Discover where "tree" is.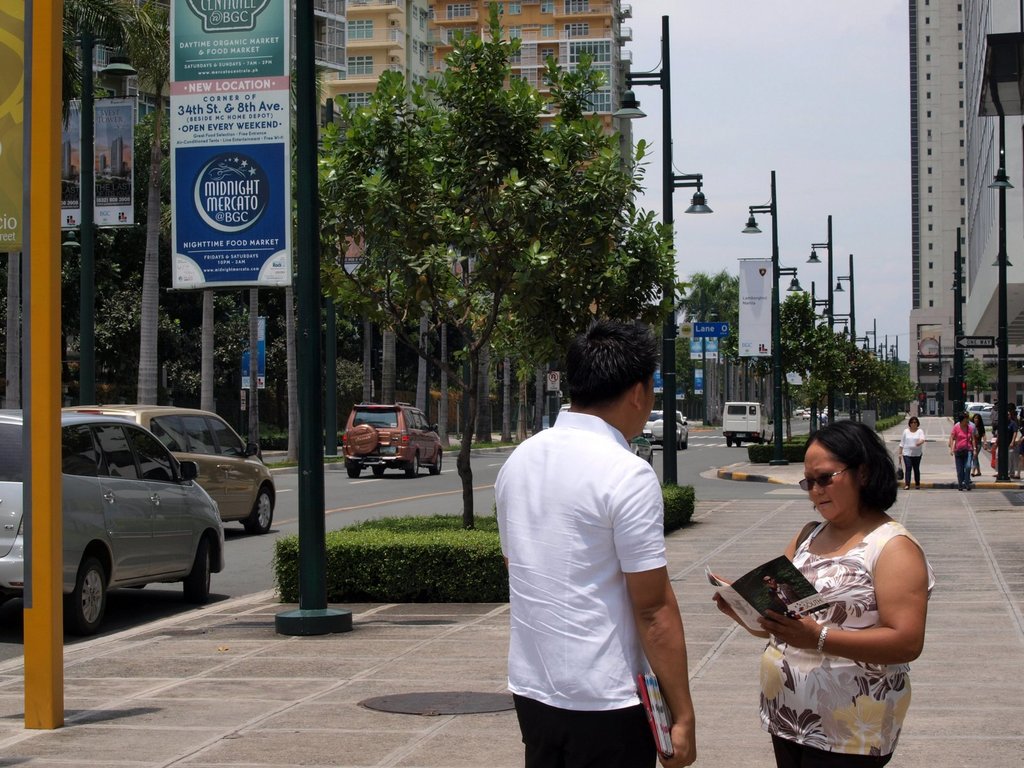
Discovered at bbox=(964, 362, 996, 403).
